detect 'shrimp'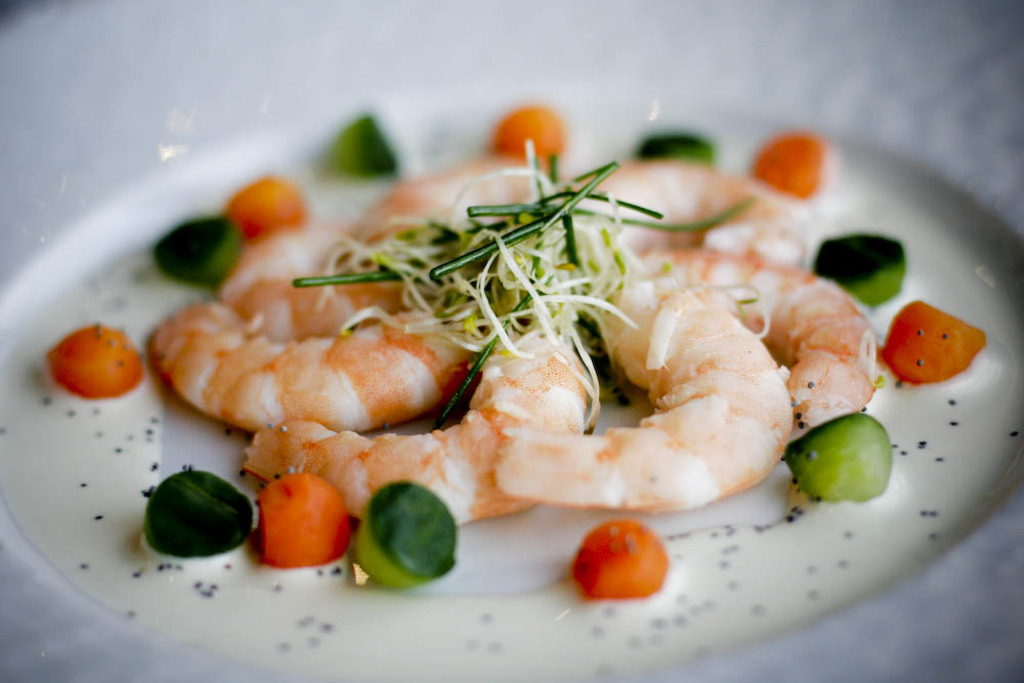
select_region(353, 152, 557, 261)
